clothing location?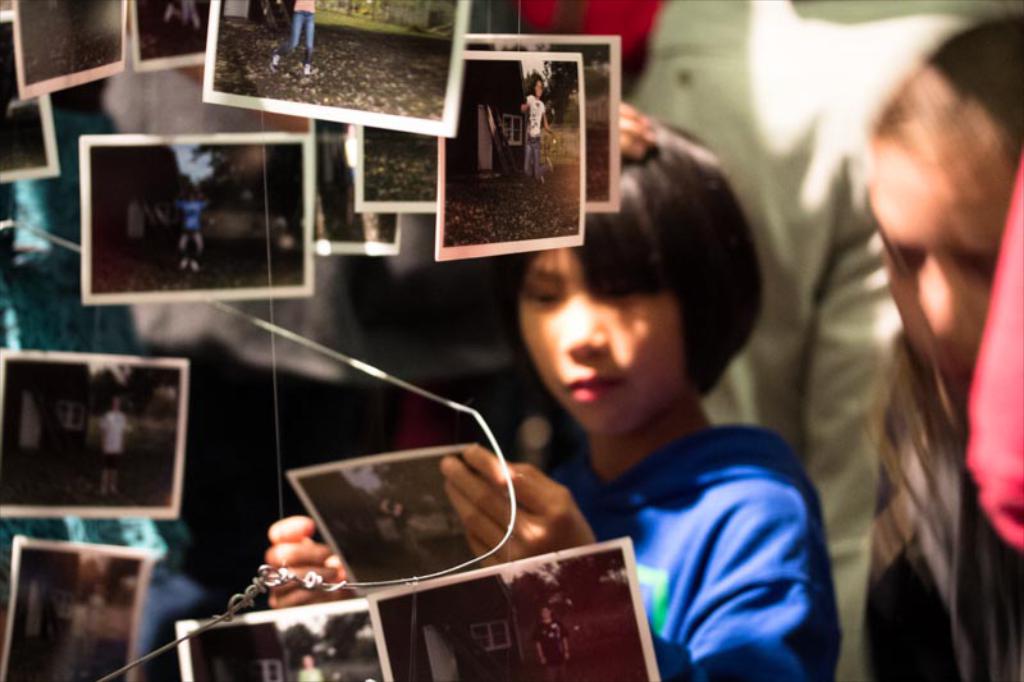
region(539, 407, 840, 681)
